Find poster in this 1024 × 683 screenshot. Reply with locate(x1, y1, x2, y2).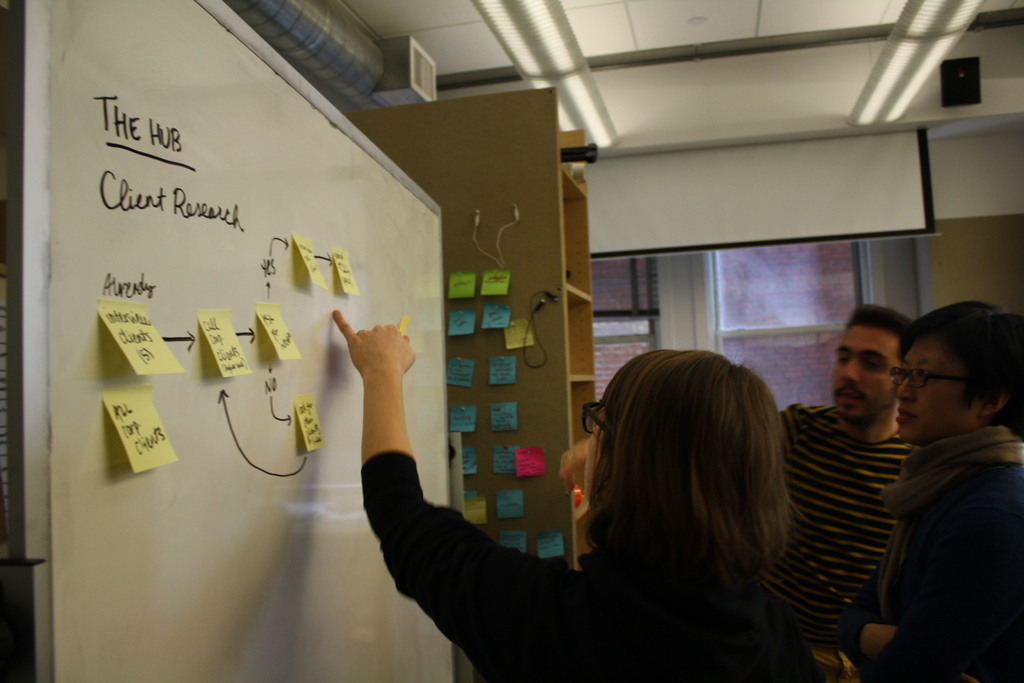
locate(429, 268, 576, 559).
